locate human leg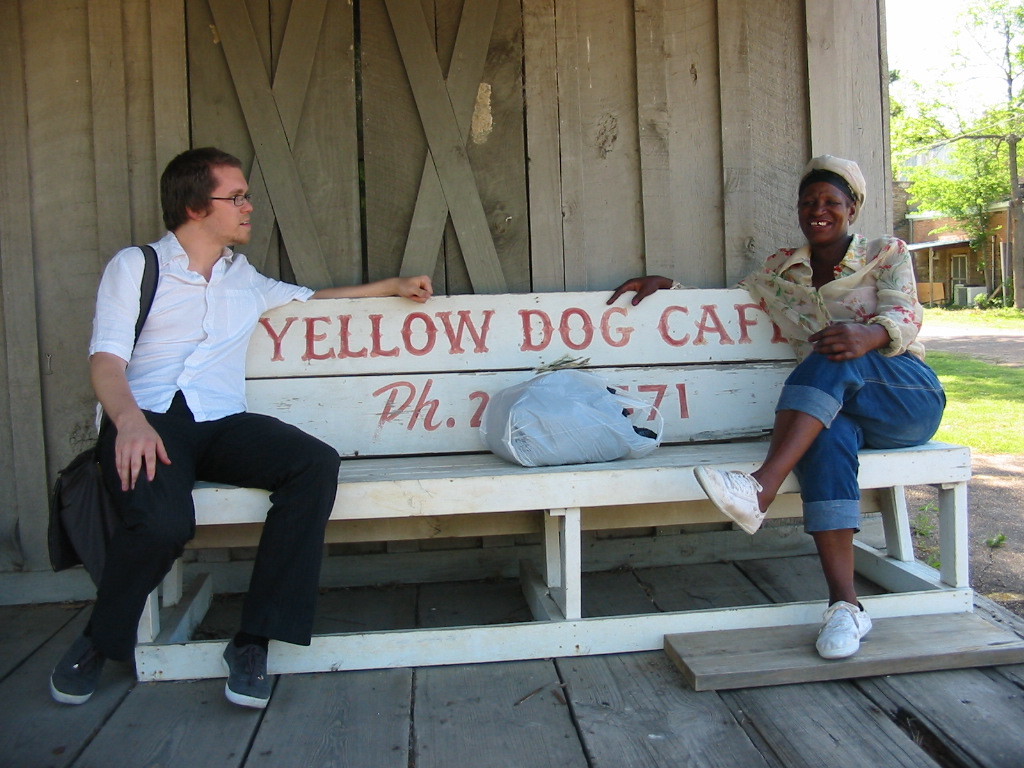
(194, 409, 343, 712)
